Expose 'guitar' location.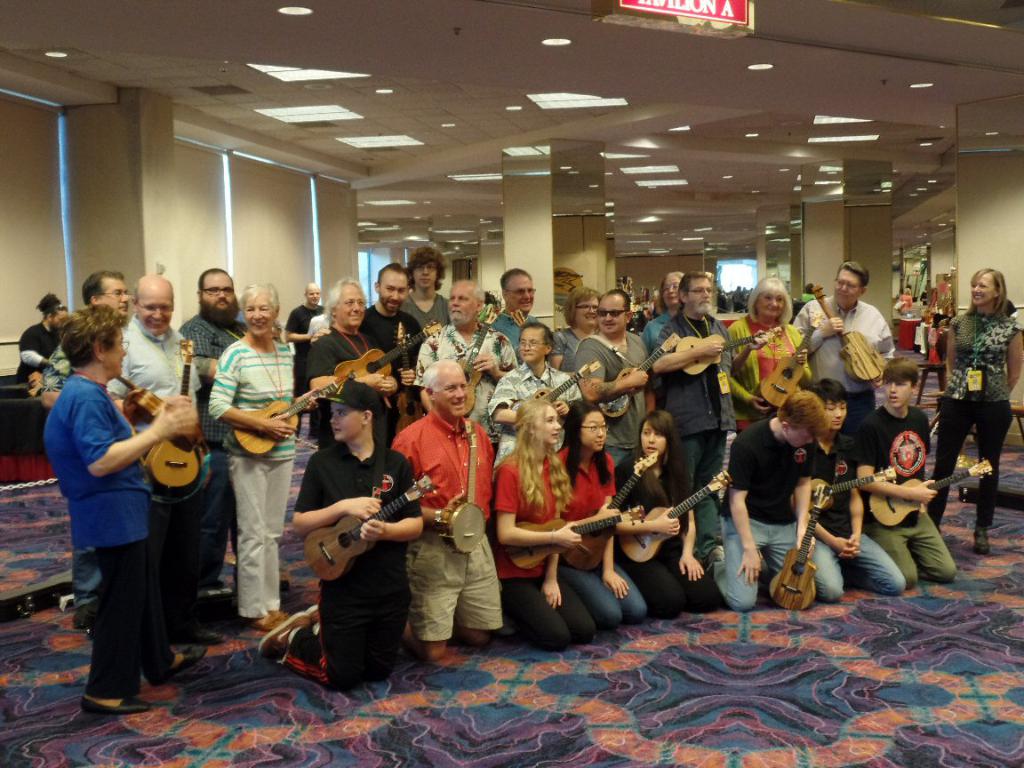
Exposed at left=460, top=293, right=500, bottom=419.
